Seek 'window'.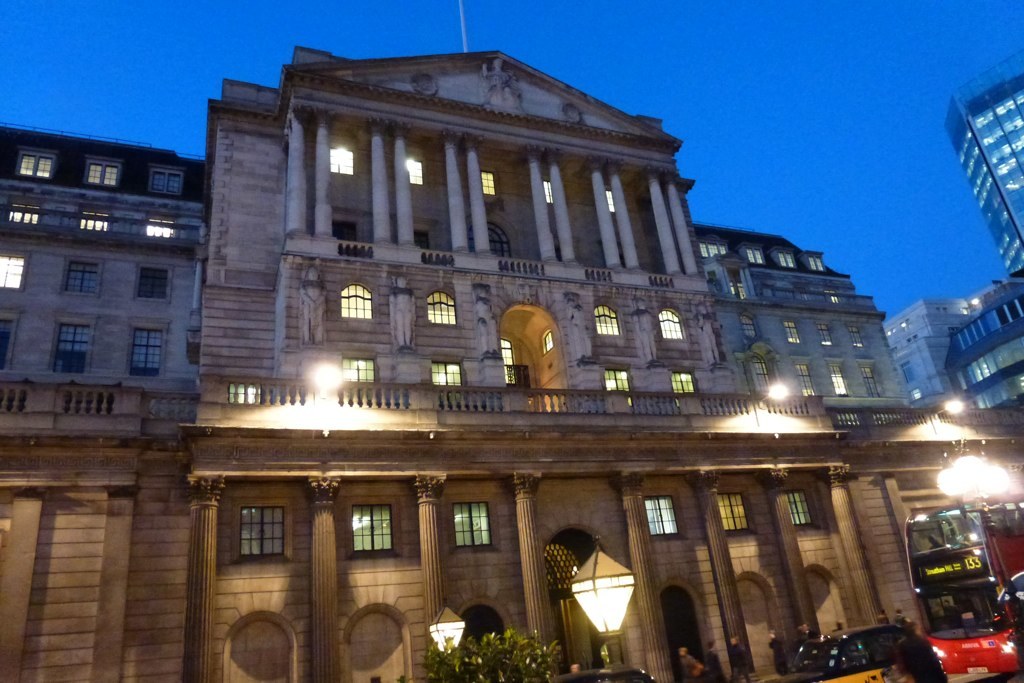
x1=754 y1=356 x2=772 y2=389.
